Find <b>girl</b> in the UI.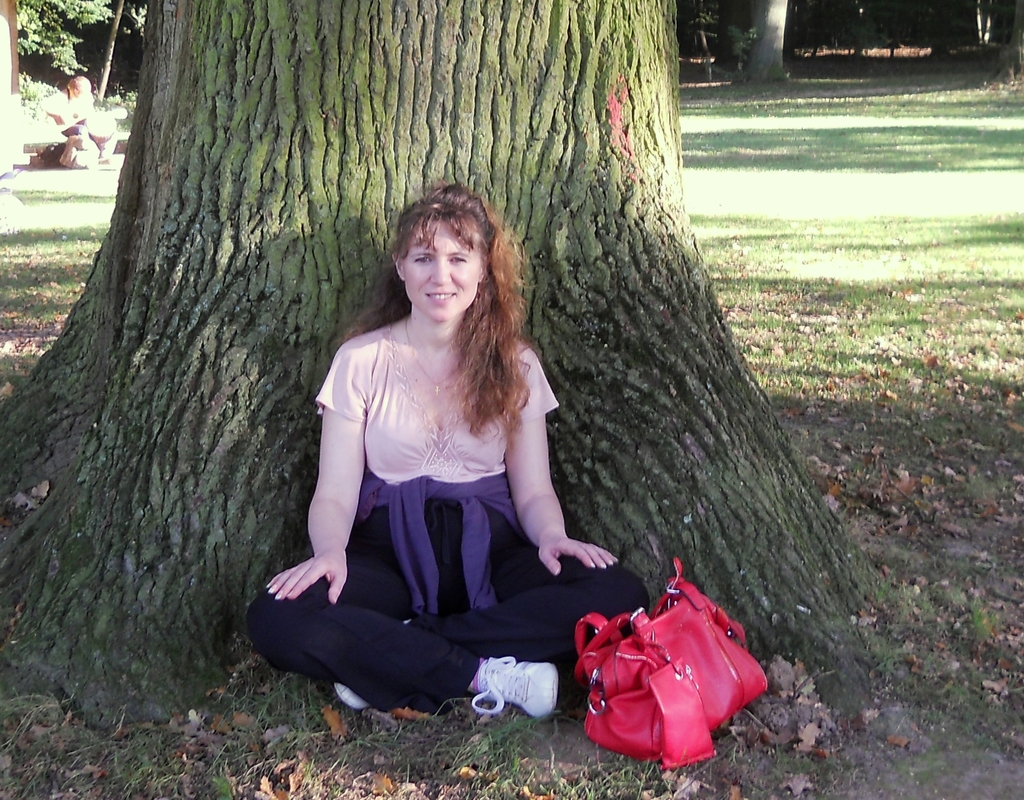
UI element at 244 181 645 722.
